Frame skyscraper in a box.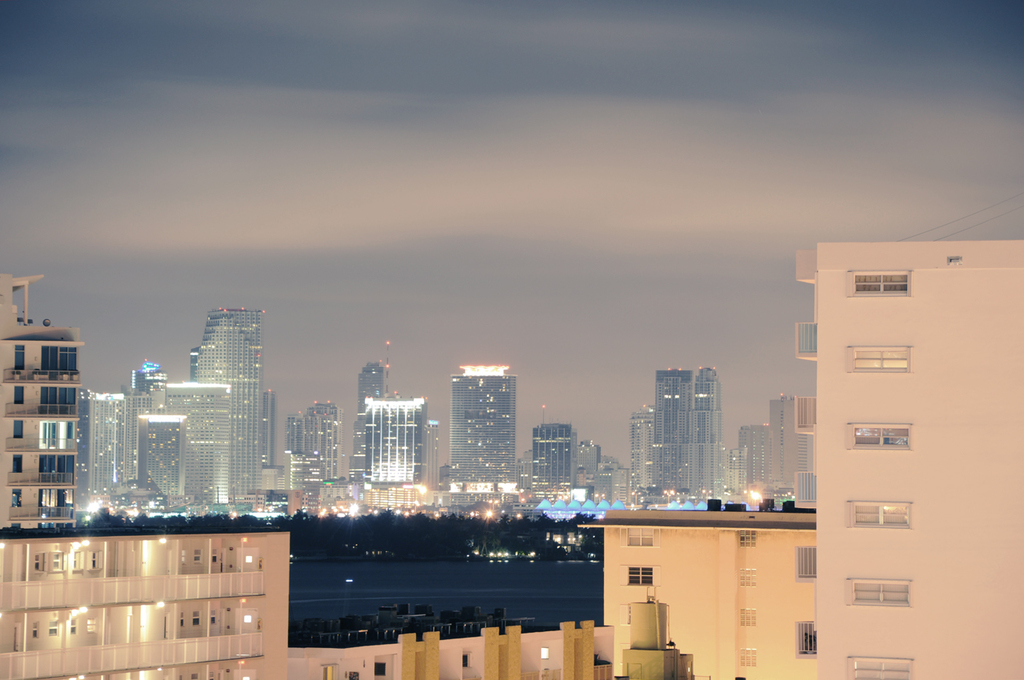
pyautogui.locateOnScreen(358, 344, 438, 501).
